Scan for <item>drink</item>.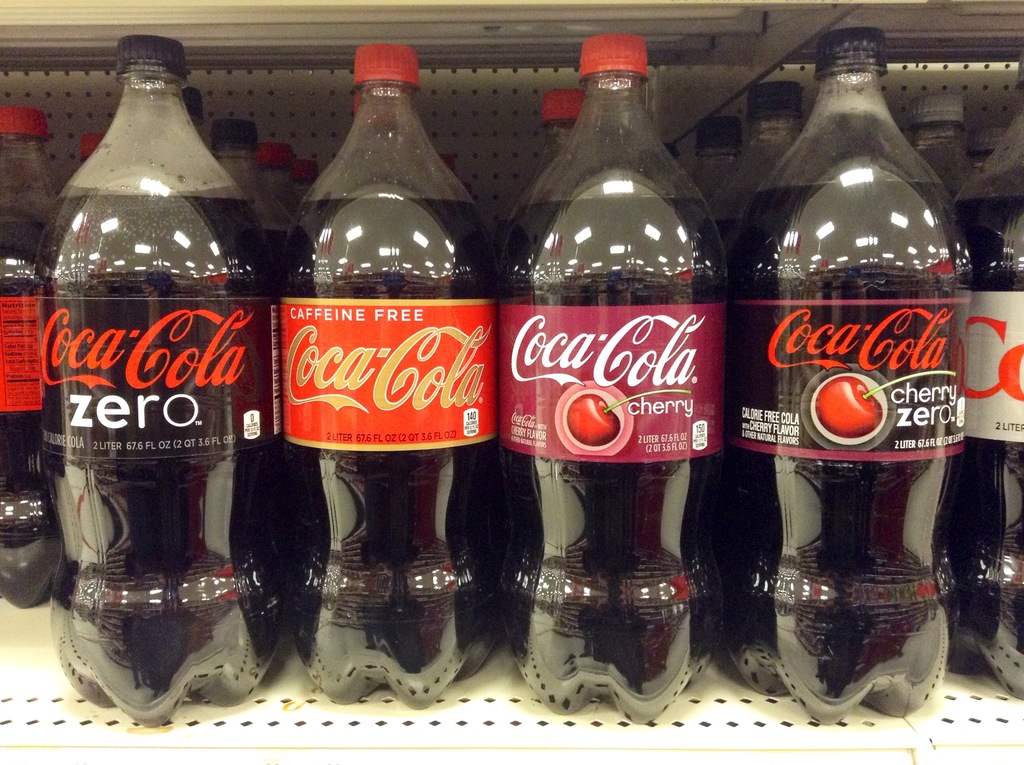
Scan result: x1=281, y1=193, x2=495, y2=705.
